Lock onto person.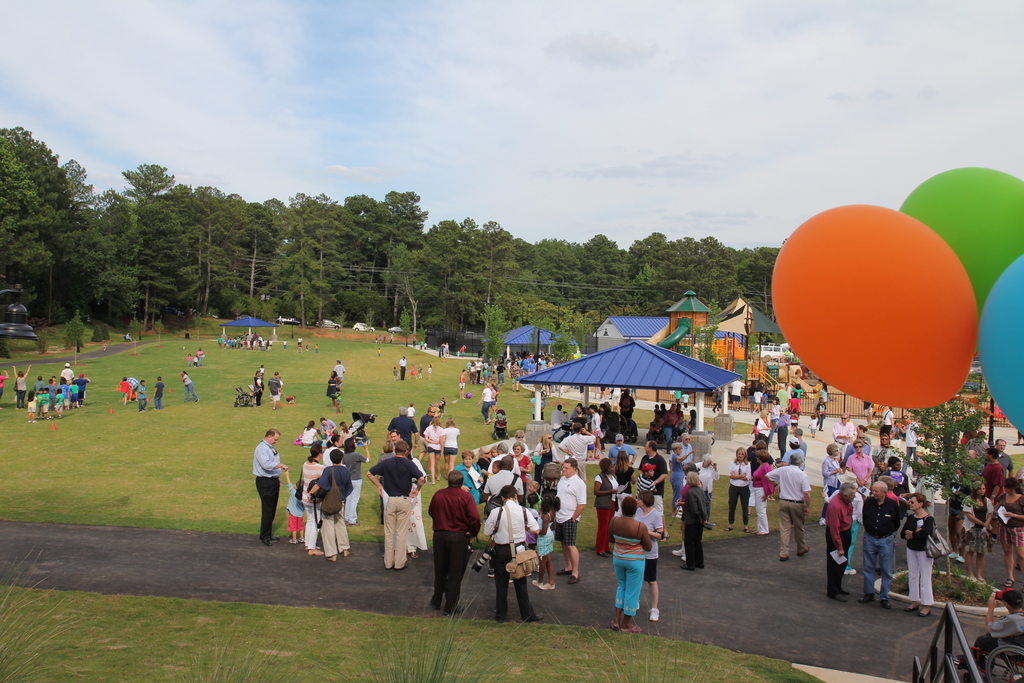
Locked: box=[607, 430, 638, 462].
